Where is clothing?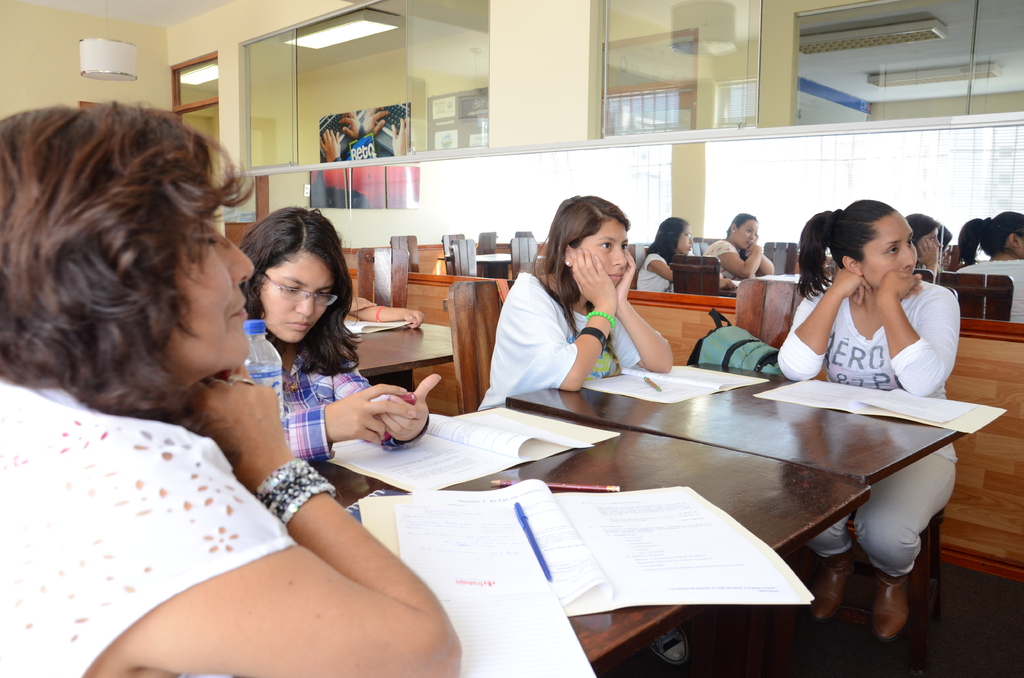
(223,314,398,458).
